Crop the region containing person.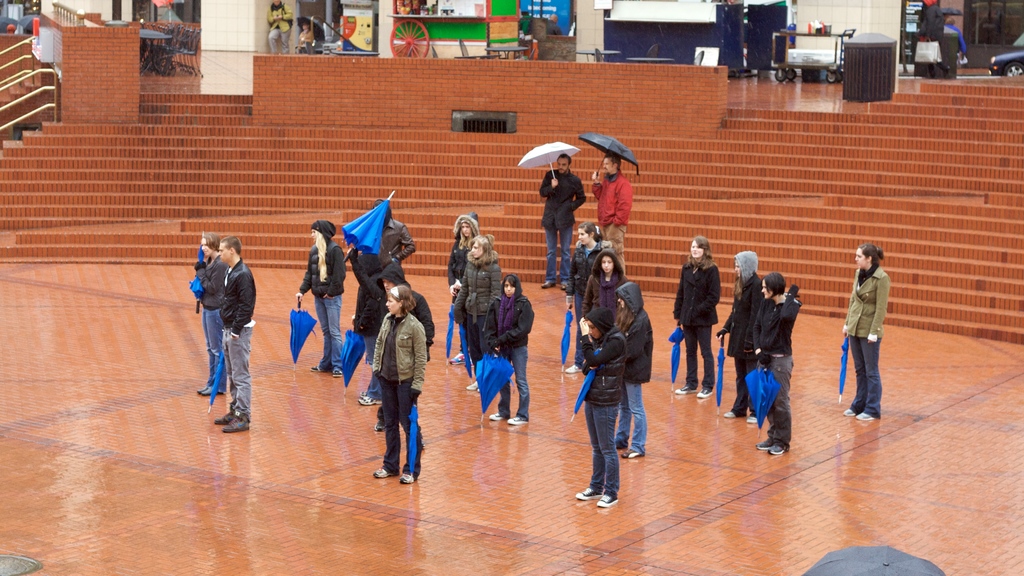
Crop region: <region>566, 223, 605, 371</region>.
